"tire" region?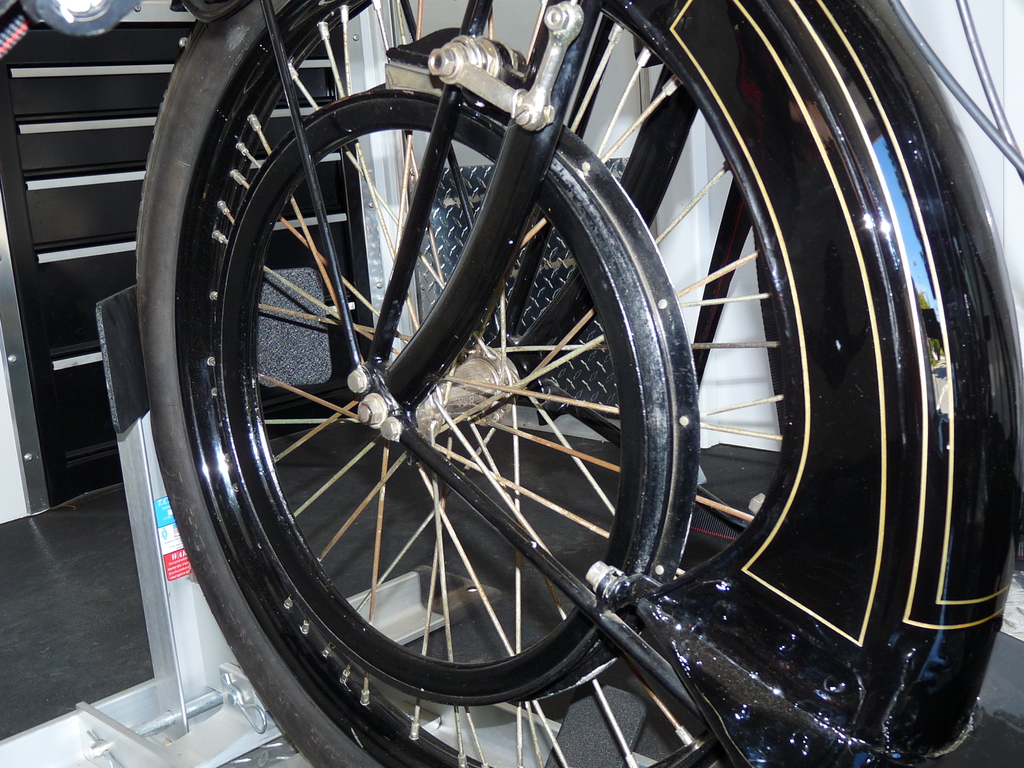
129 0 1007 767
